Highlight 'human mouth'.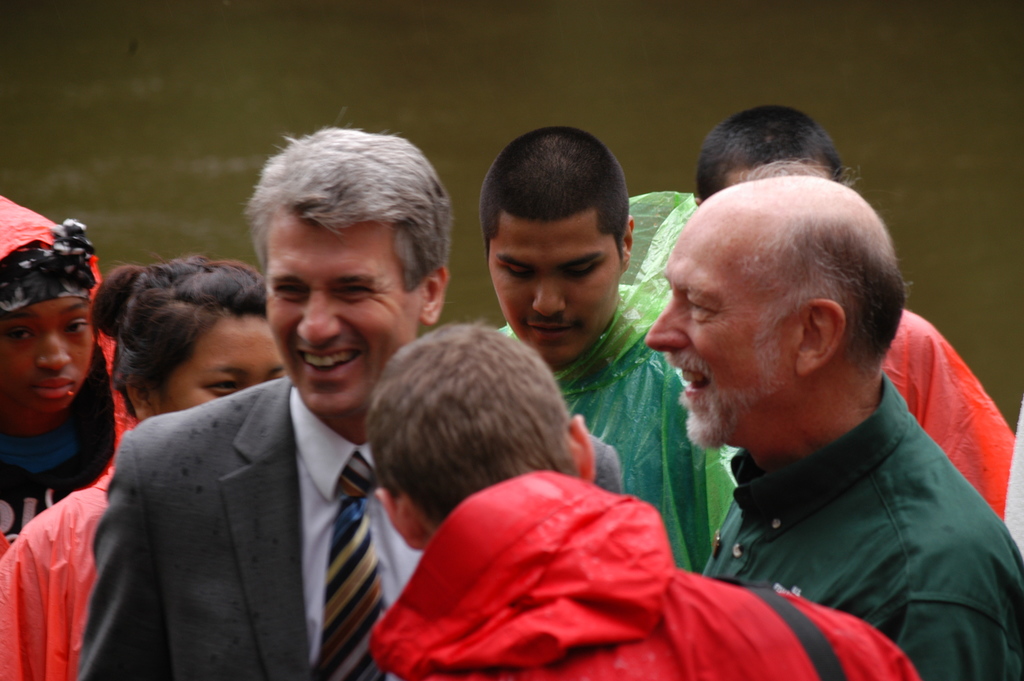
Highlighted region: 33/377/66/400.
